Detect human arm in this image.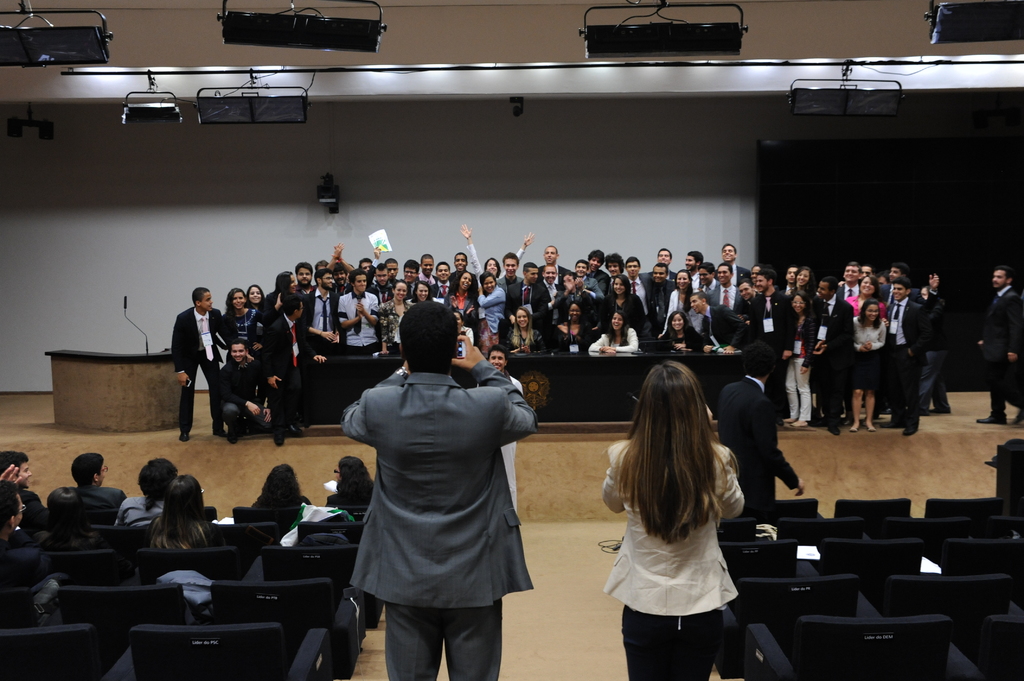
Detection: [0,462,25,490].
